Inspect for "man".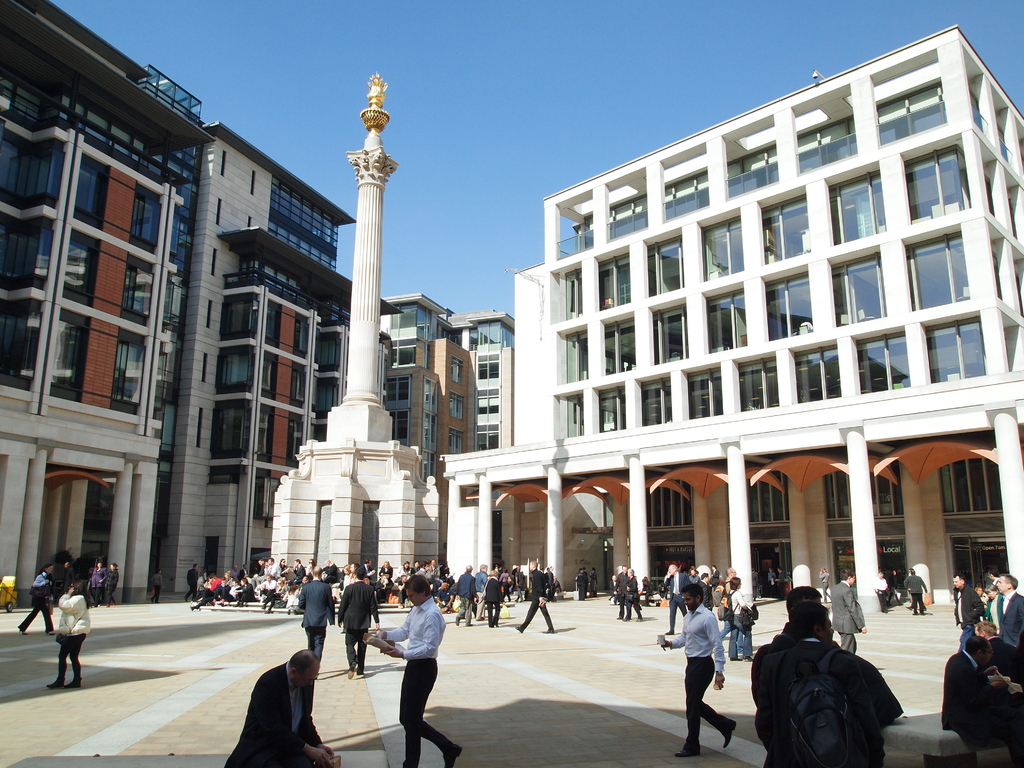
Inspection: left=886, top=568, right=902, bottom=604.
